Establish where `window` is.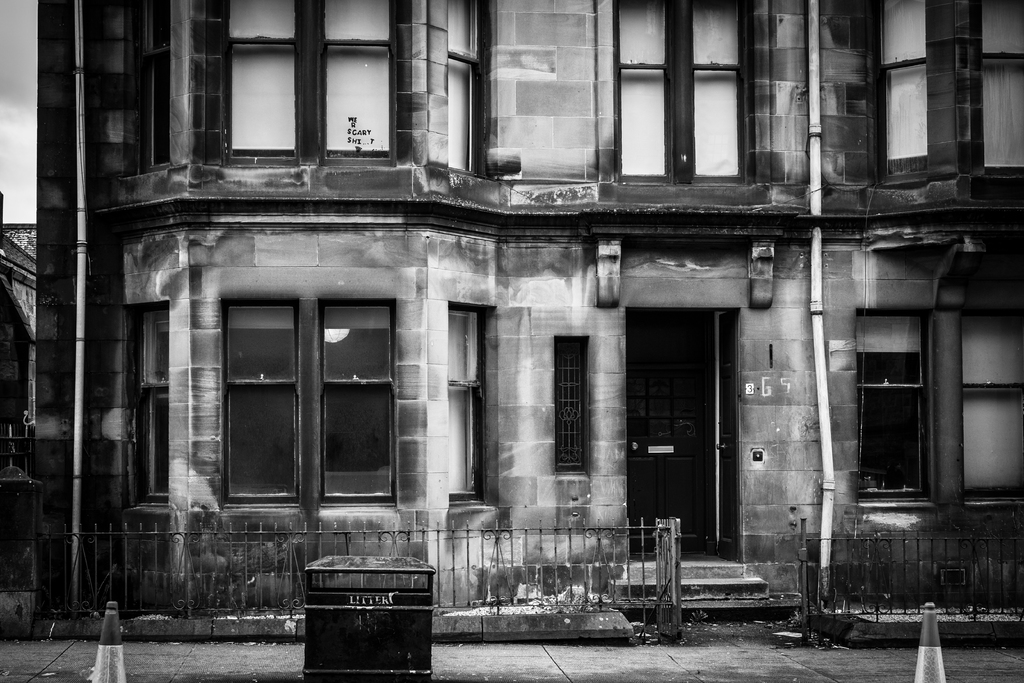
Established at (x1=449, y1=1, x2=499, y2=176).
